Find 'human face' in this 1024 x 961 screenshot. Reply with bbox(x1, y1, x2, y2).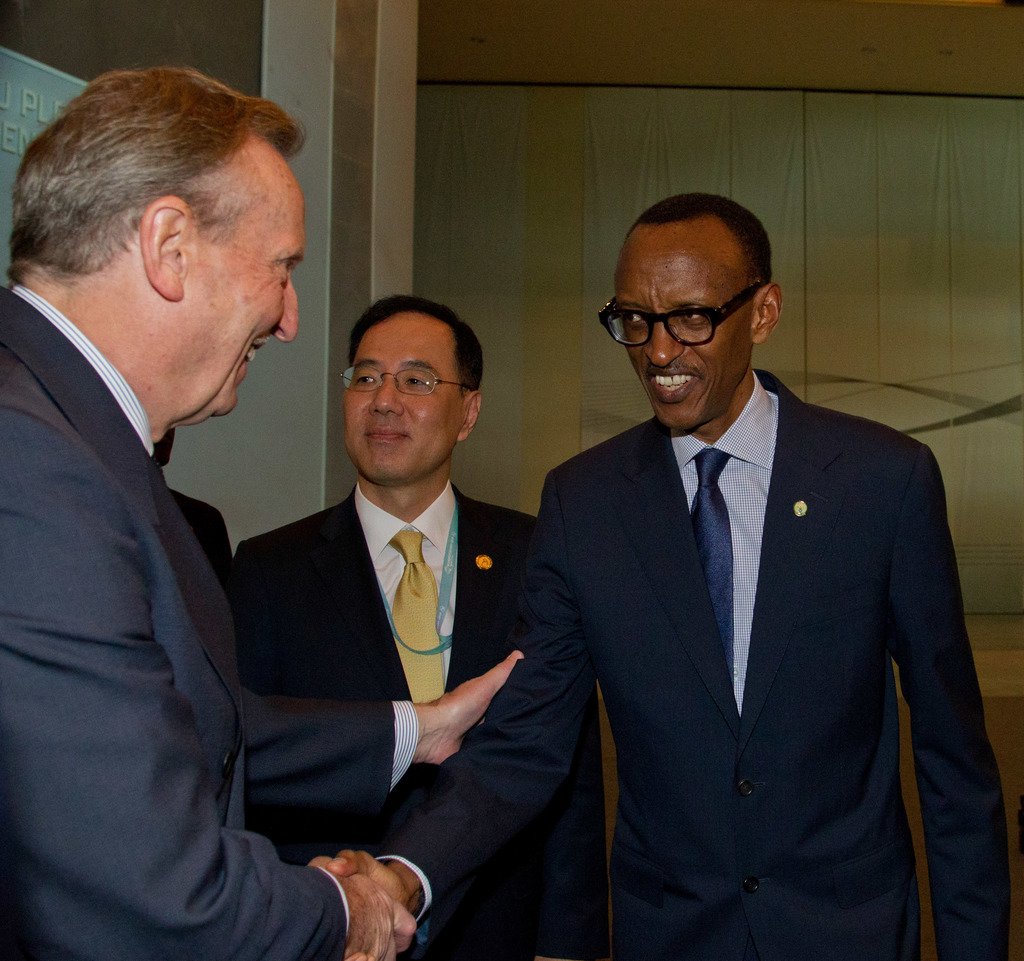
bbox(342, 313, 456, 484).
